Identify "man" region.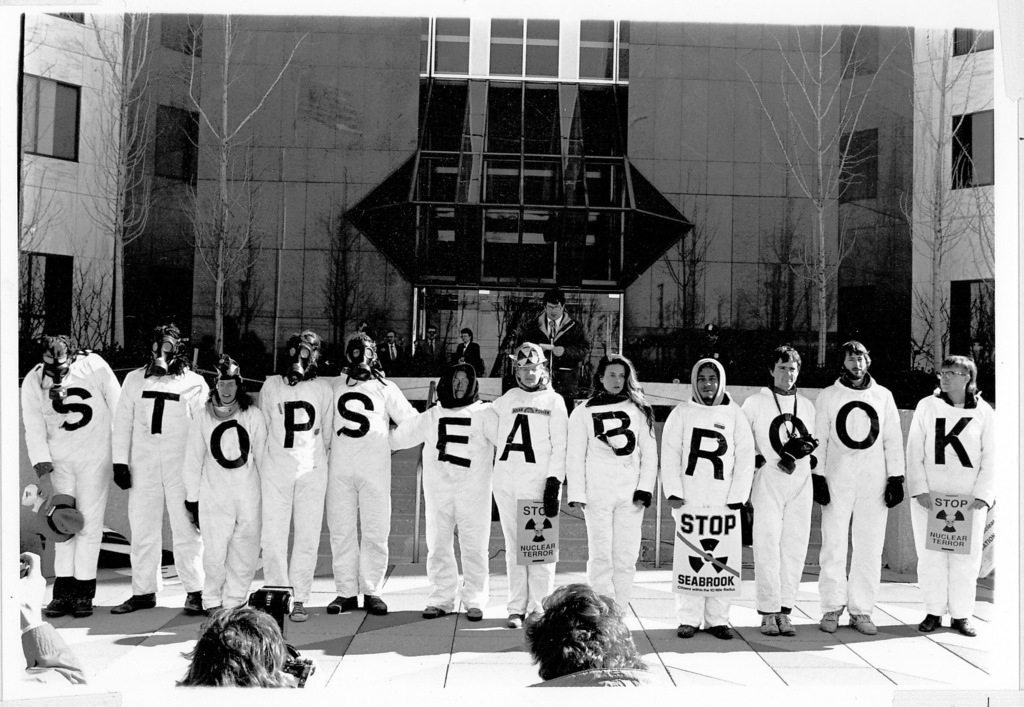
Region: <box>742,342,818,631</box>.
